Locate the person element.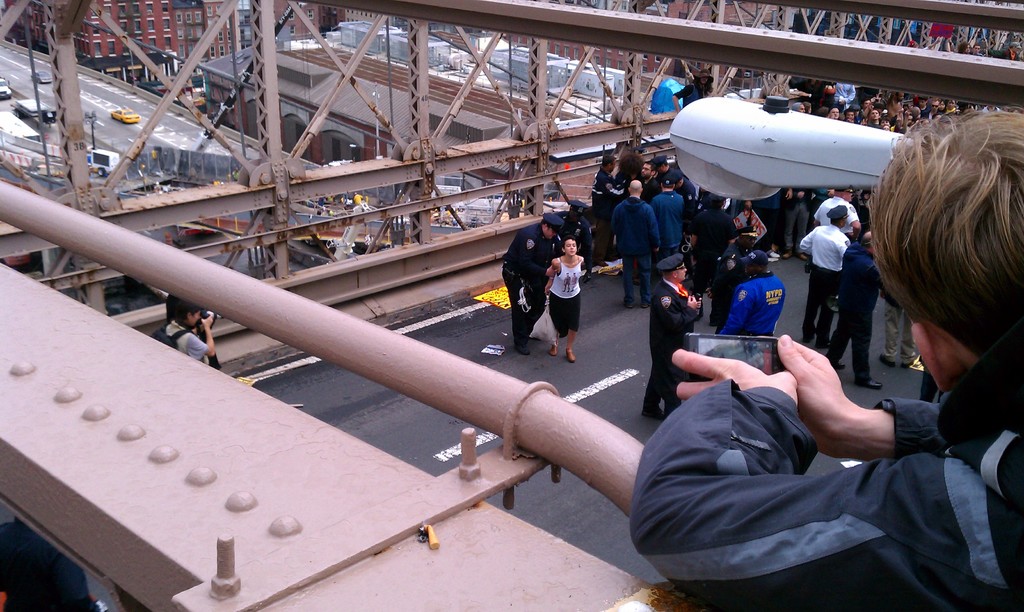
Element bbox: l=543, t=233, r=586, b=363.
